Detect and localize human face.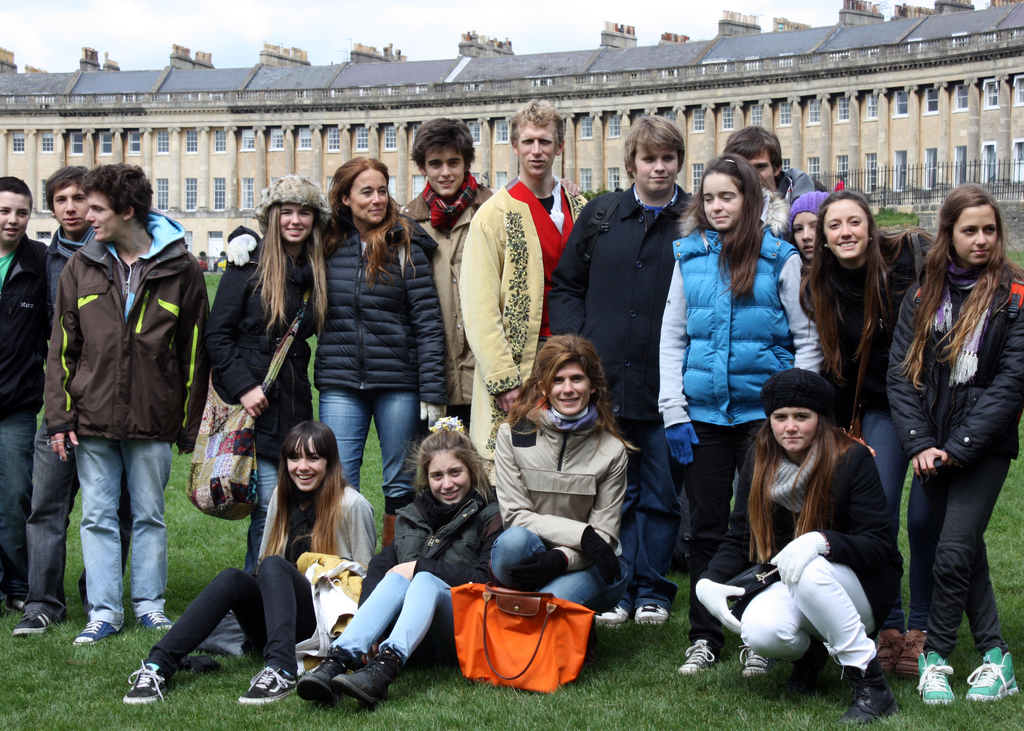
Localized at bbox=[429, 454, 465, 503].
